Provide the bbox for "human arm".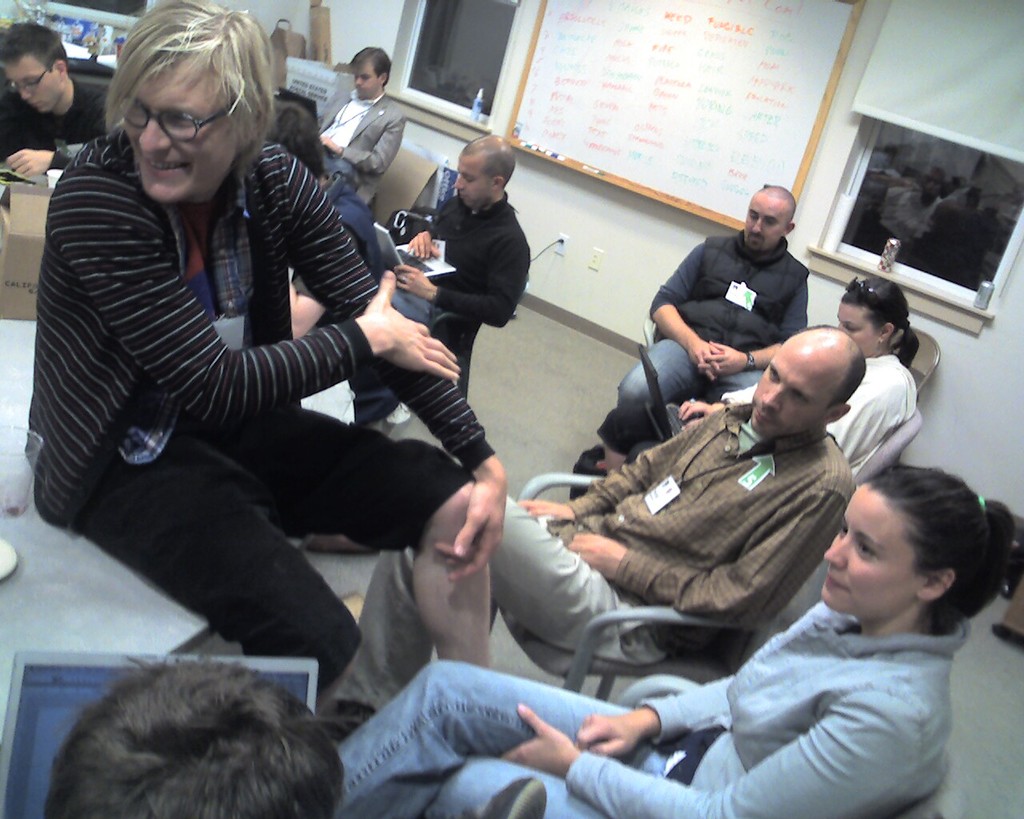
bbox(412, 202, 453, 266).
